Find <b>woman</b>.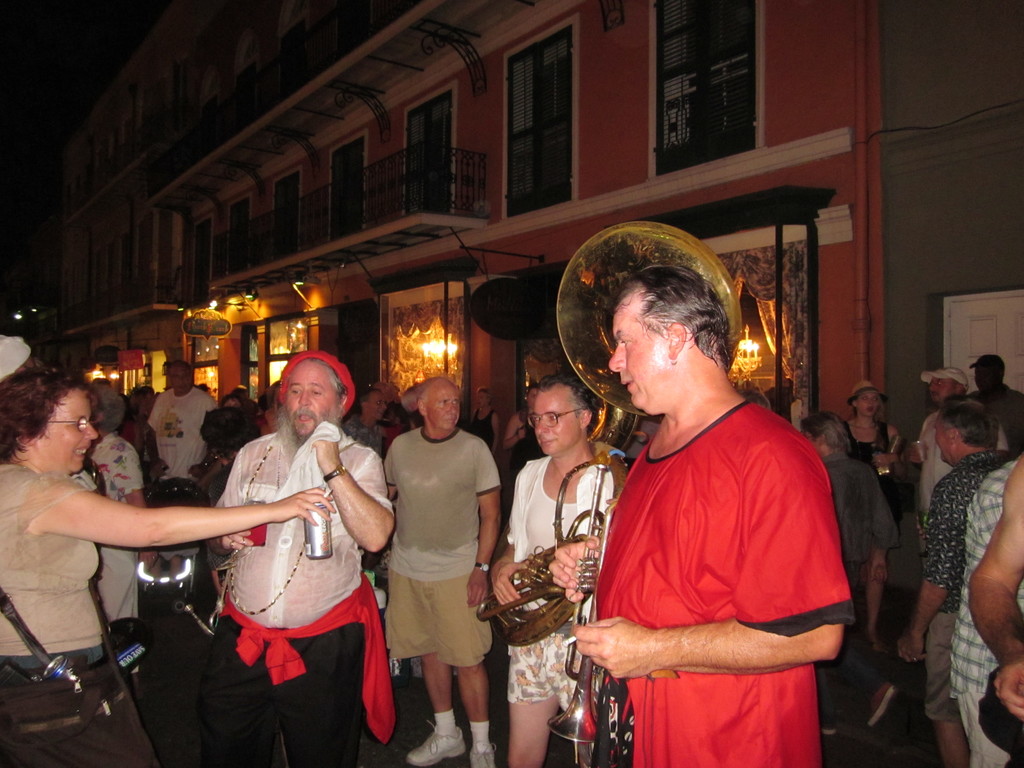
bbox=(375, 382, 498, 751).
